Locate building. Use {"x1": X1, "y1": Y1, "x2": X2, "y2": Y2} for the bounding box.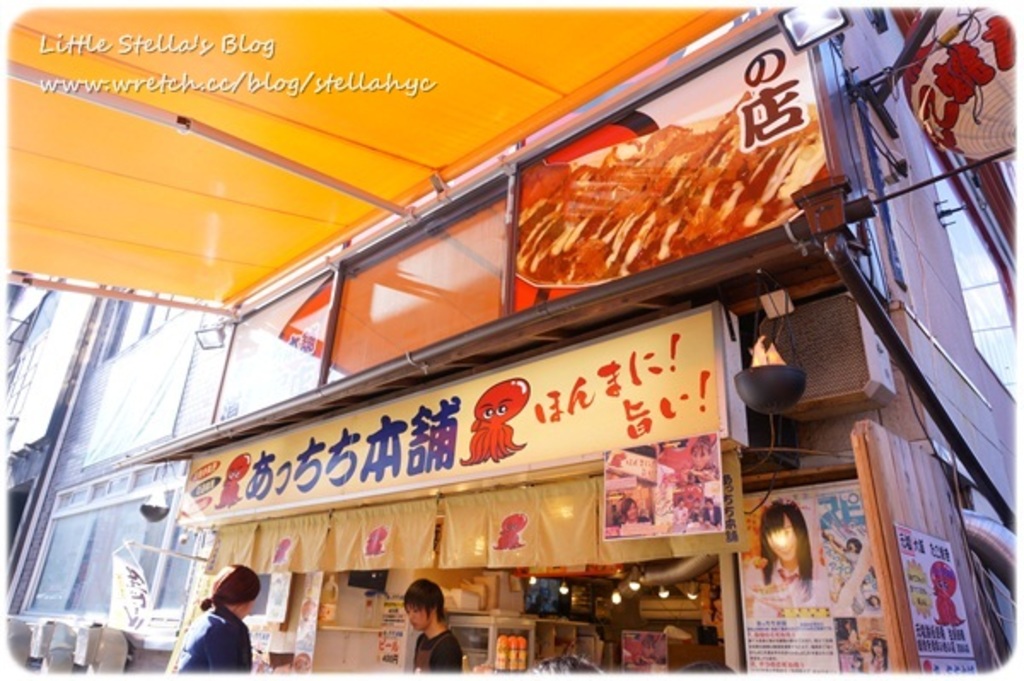
{"x1": 7, "y1": 288, "x2": 229, "y2": 671}.
